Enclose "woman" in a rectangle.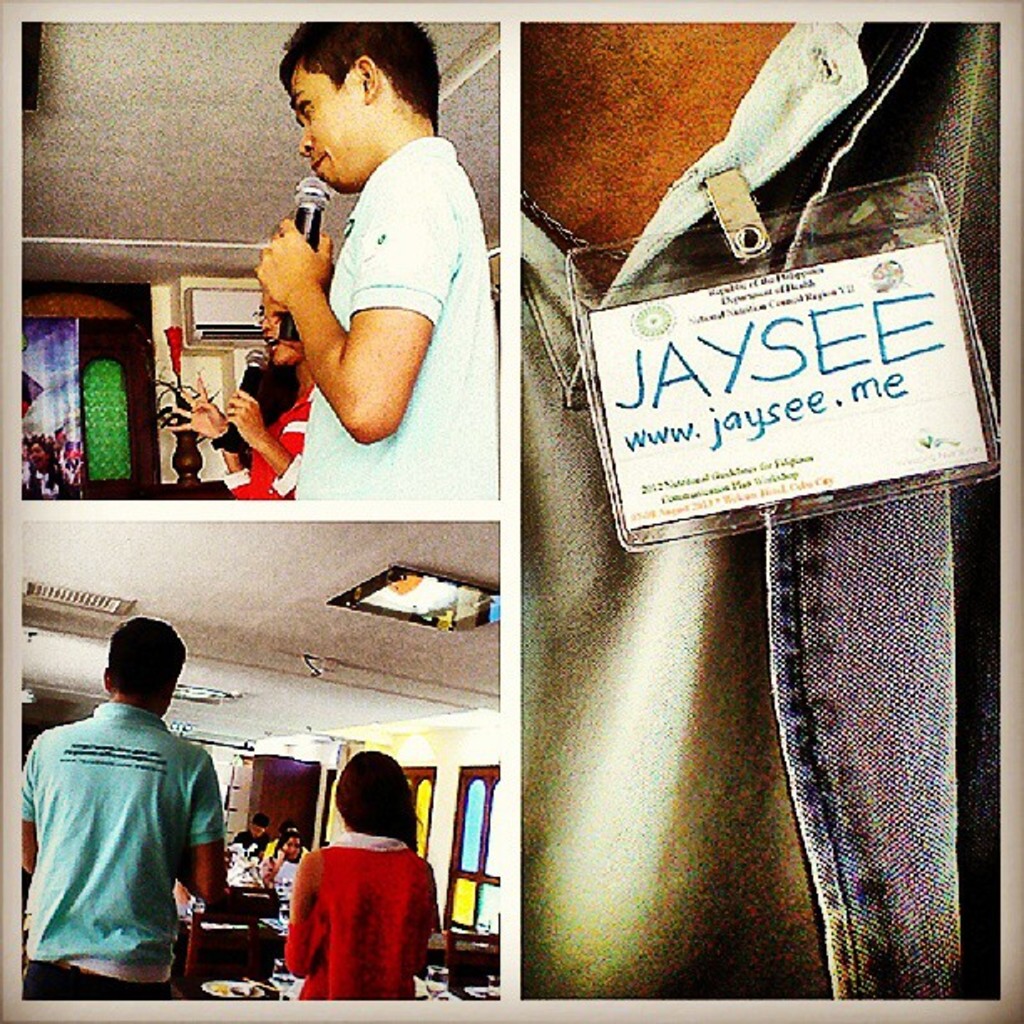
[x1=264, y1=815, x2=306, y2=870].
